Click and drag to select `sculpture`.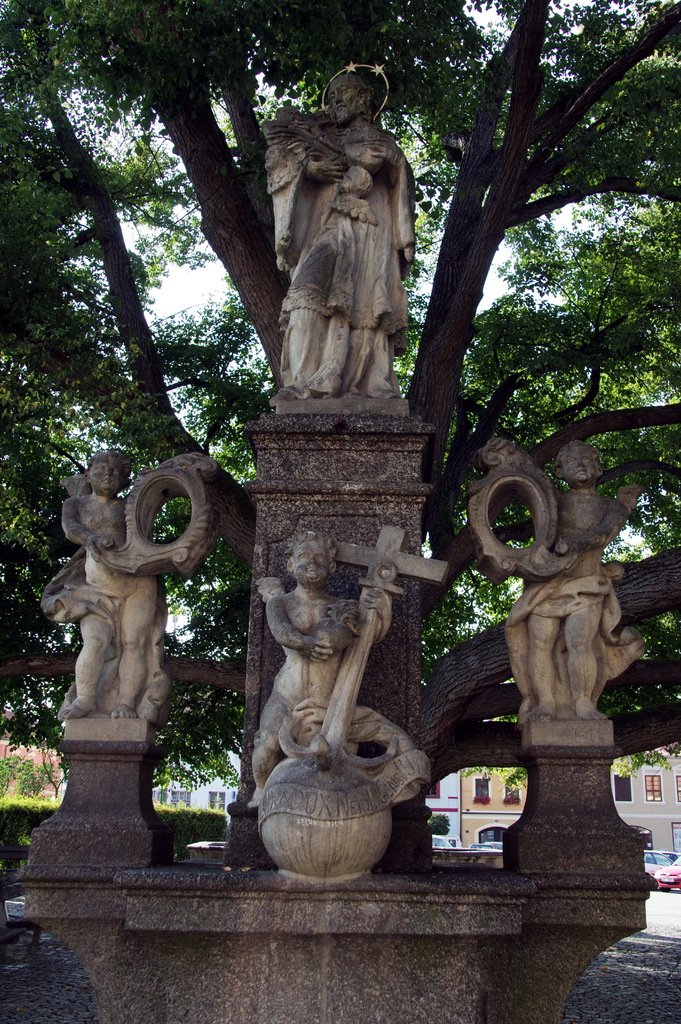
Selection: region(243, 519, 437, 909).
